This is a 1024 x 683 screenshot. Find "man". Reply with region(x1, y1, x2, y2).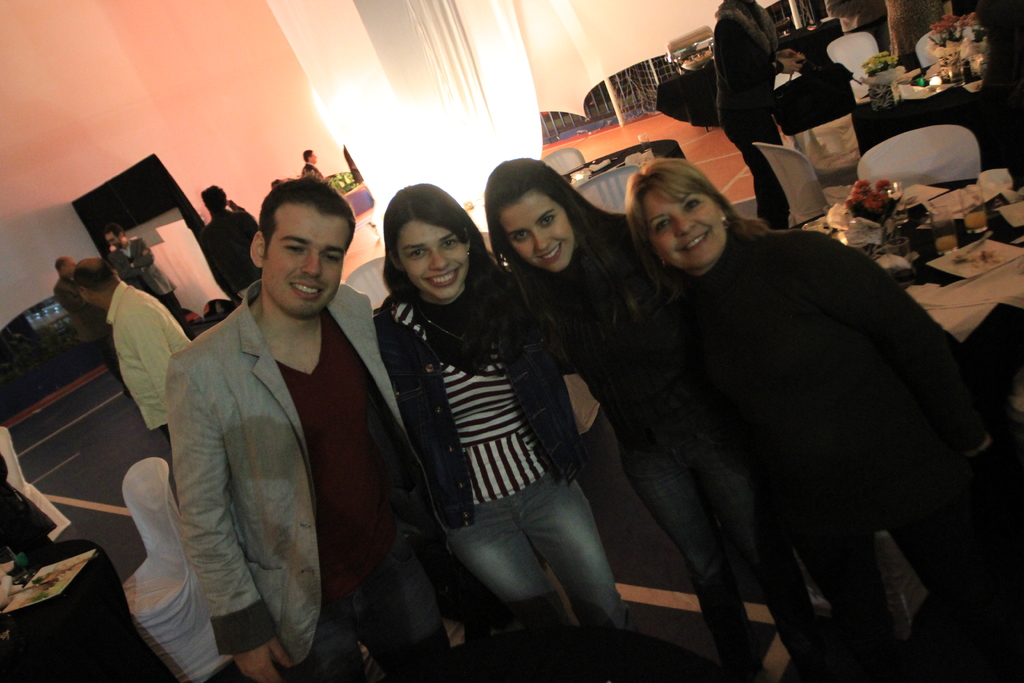
region(74, 256, 190, 443).
